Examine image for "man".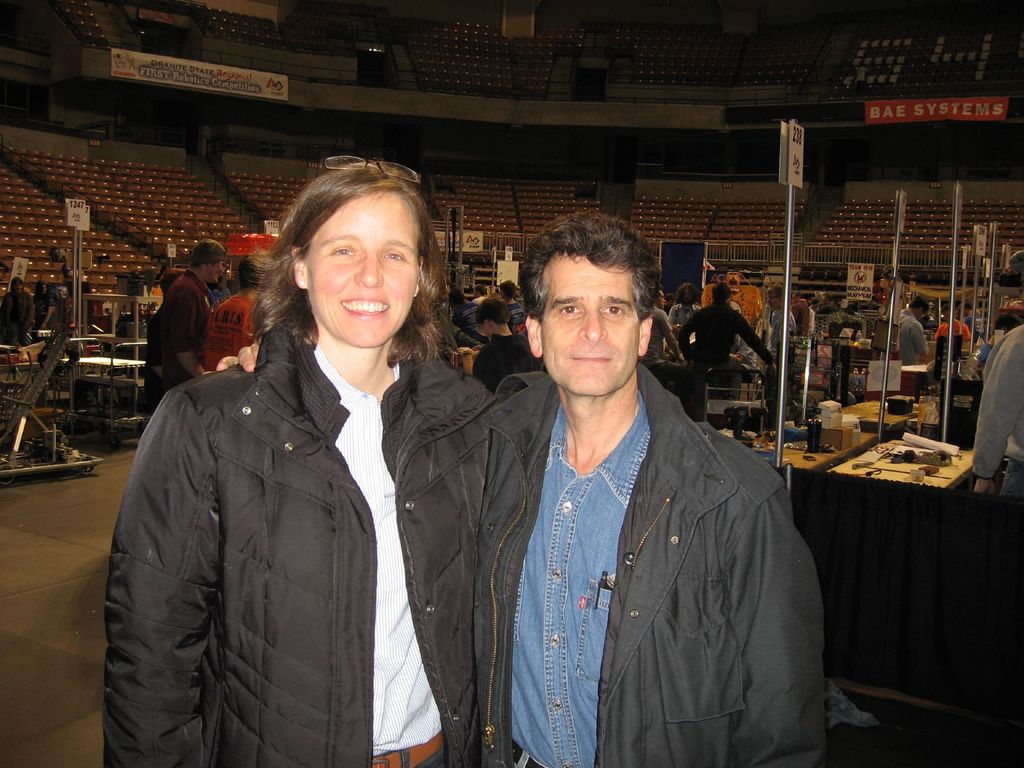
Examination result: BBox(973, 312, 1023, 365).
